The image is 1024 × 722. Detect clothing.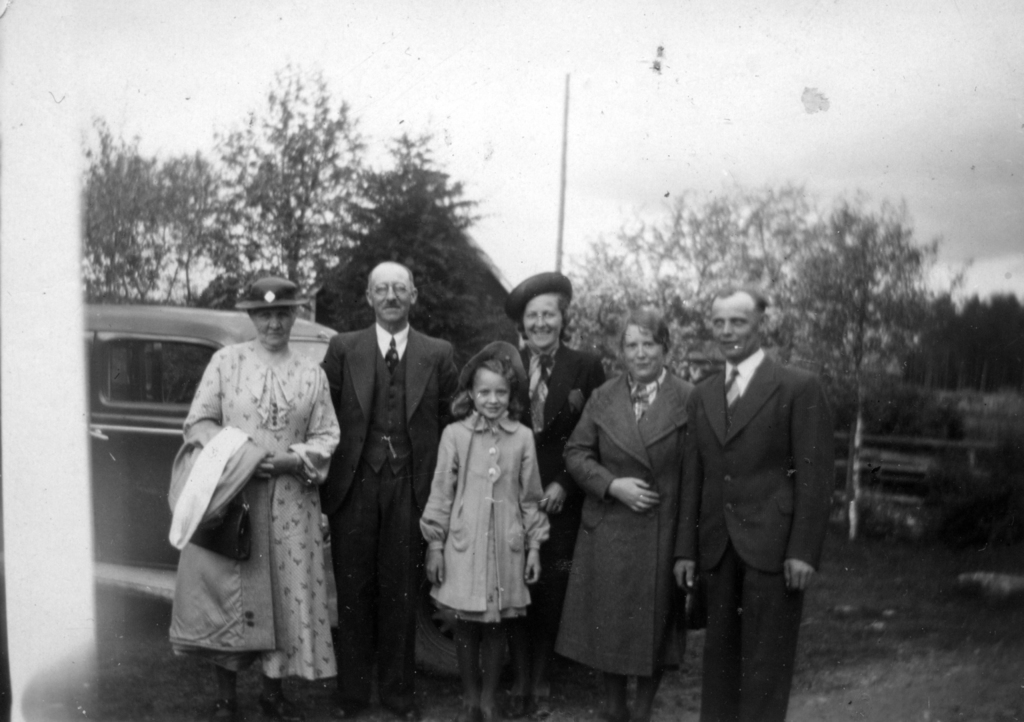
Detection: select_region(666, 338, 840, 721).
